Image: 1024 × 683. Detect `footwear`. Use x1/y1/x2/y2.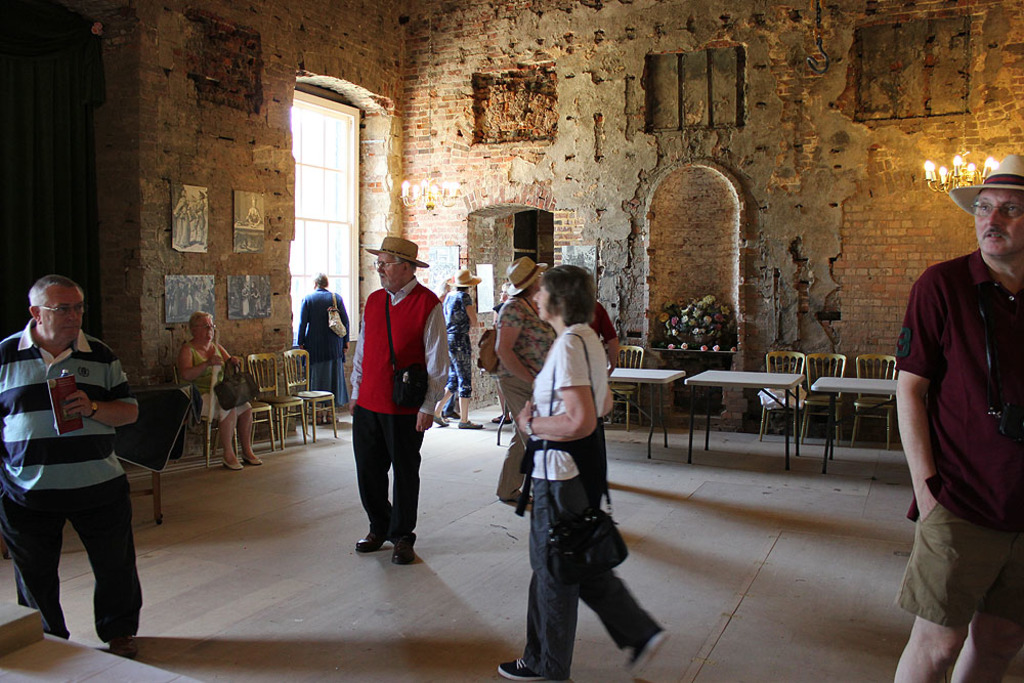
493/411/509/424.
